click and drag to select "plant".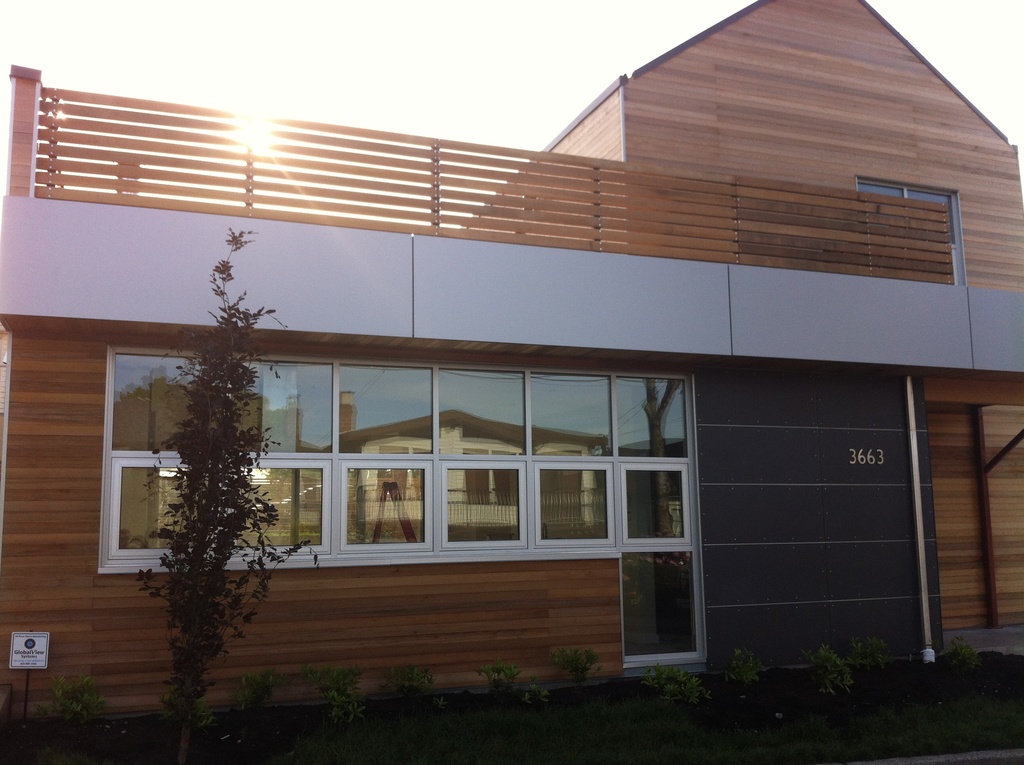
Selection: Rect(515, 682, 548, 704).
